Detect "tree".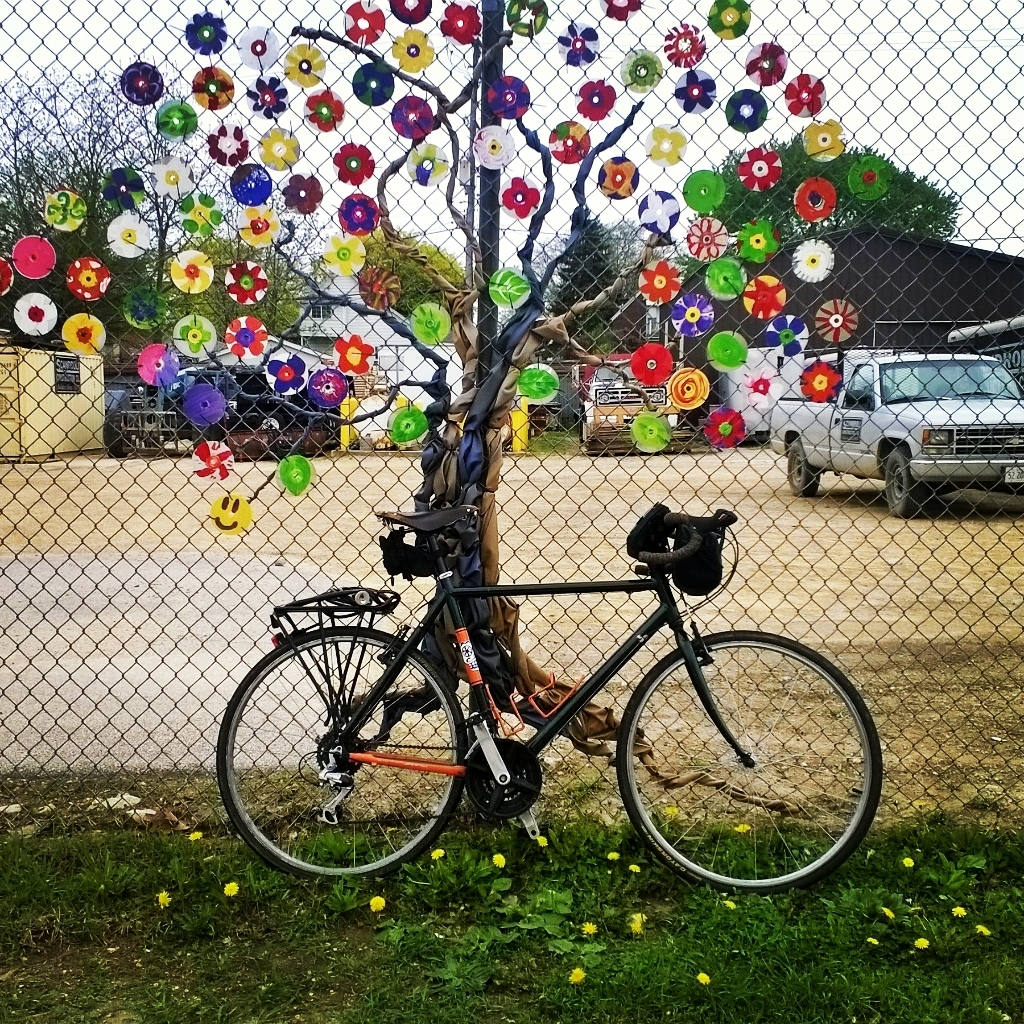
Detected at (695,119,962,290).
